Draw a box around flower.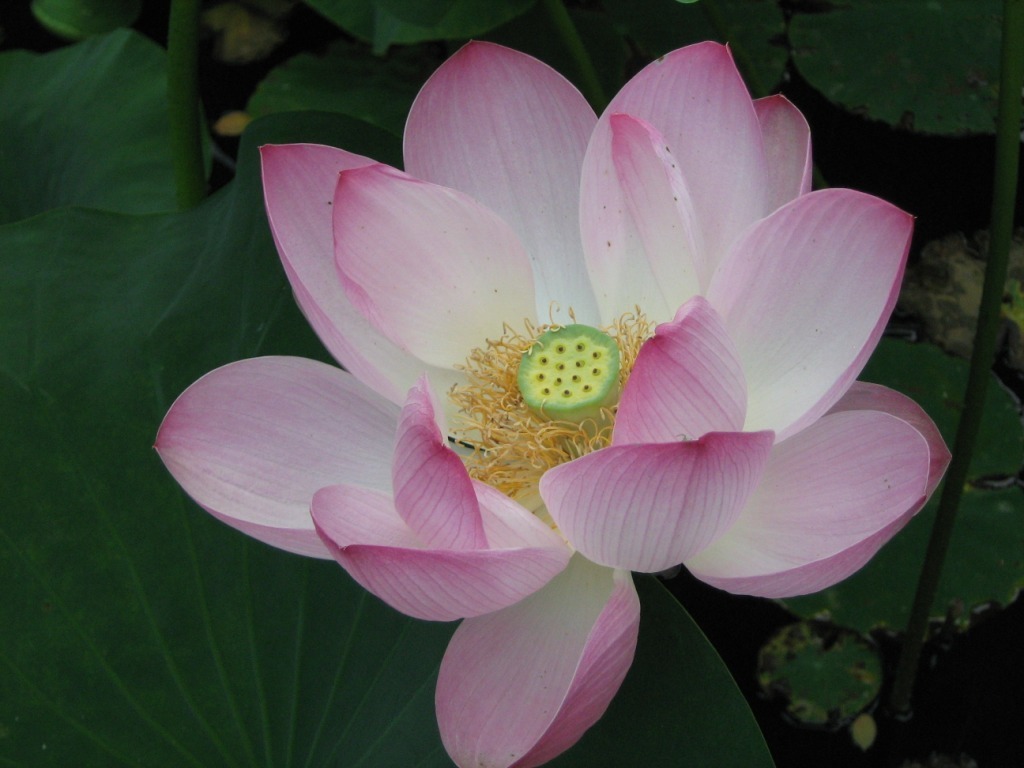
<region>174, 33, 924, 715</region>.
